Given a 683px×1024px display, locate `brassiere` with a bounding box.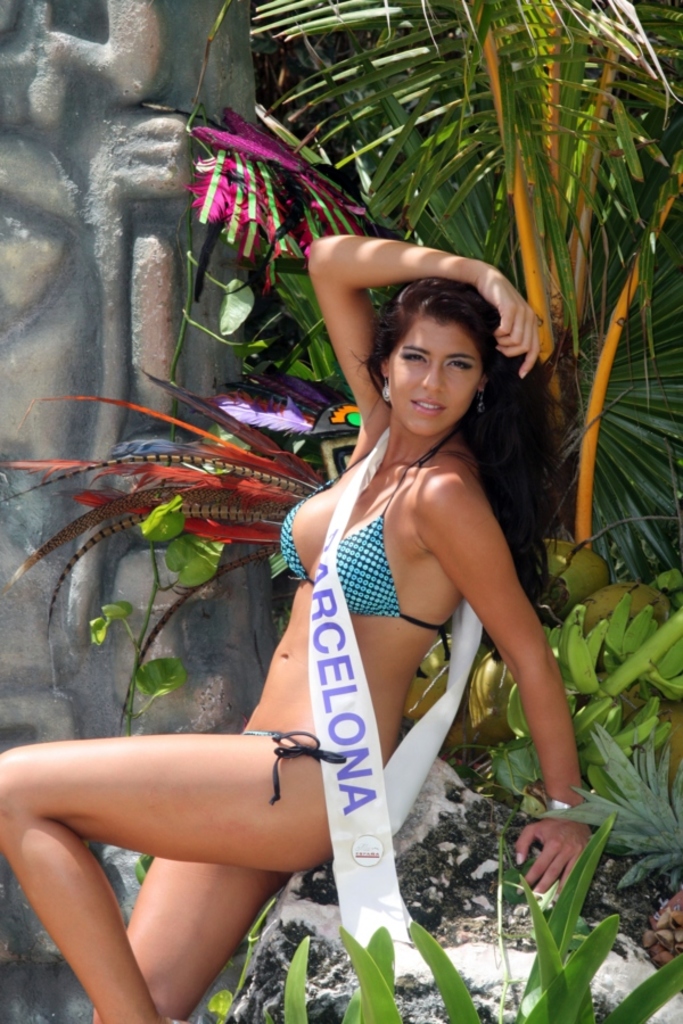
Located: (274, 443, 454, 669).
